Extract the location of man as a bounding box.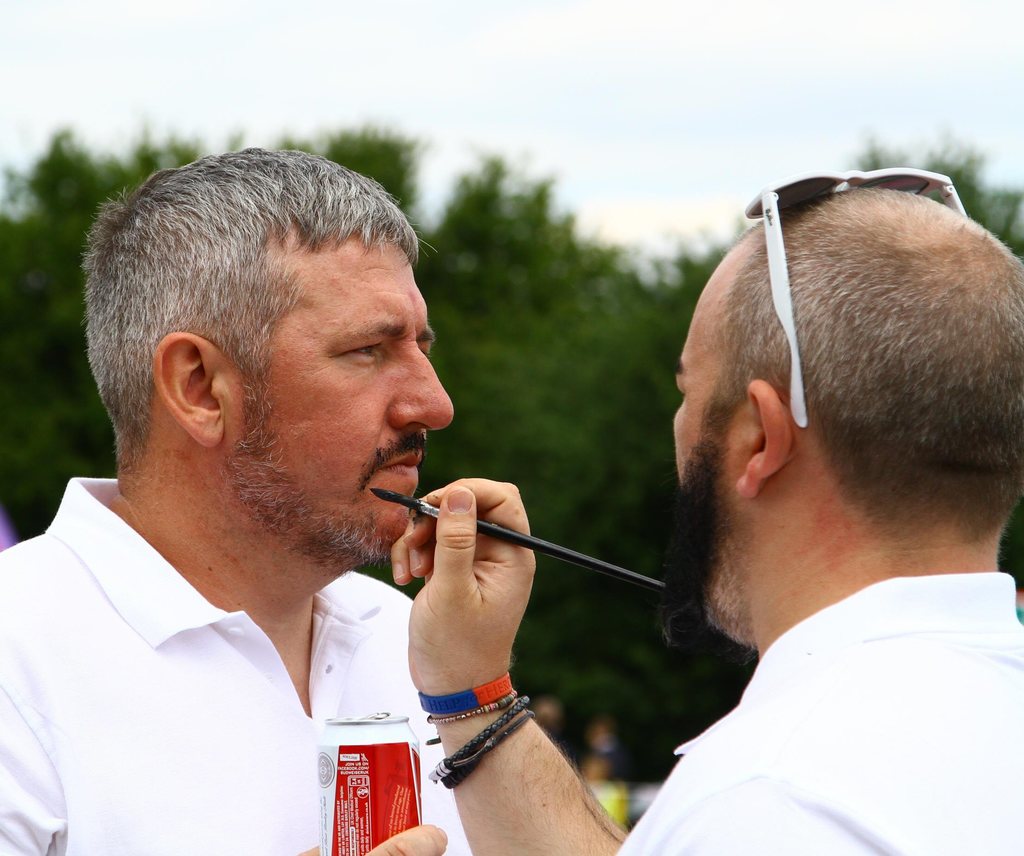
locate(17, 143, 641, 841).
